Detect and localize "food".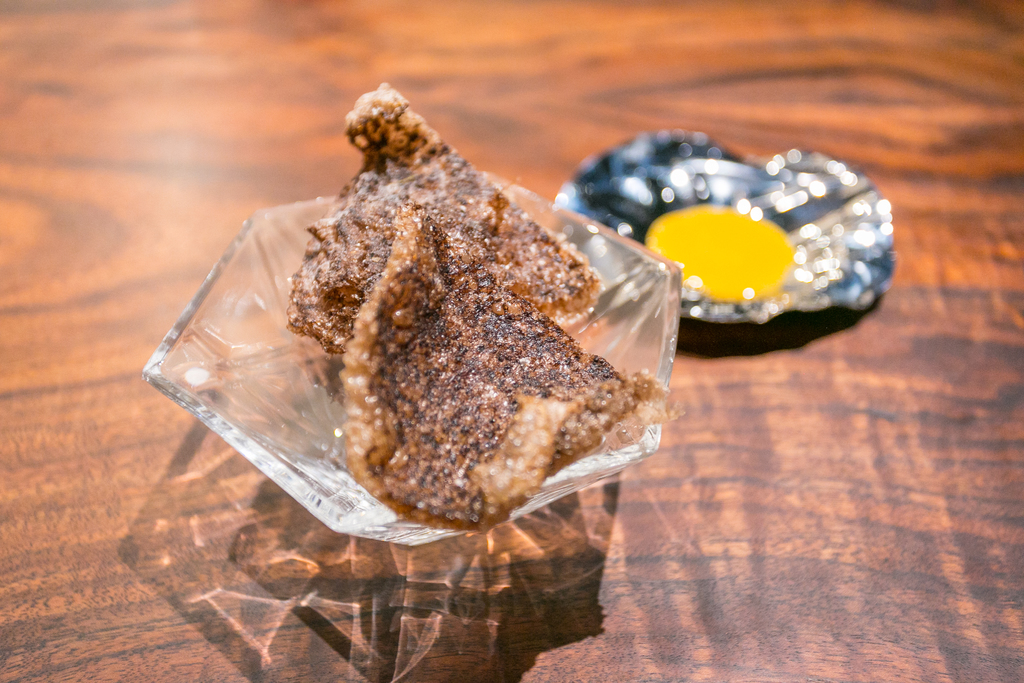
Localized at box=[280, 81, 606, 359].
